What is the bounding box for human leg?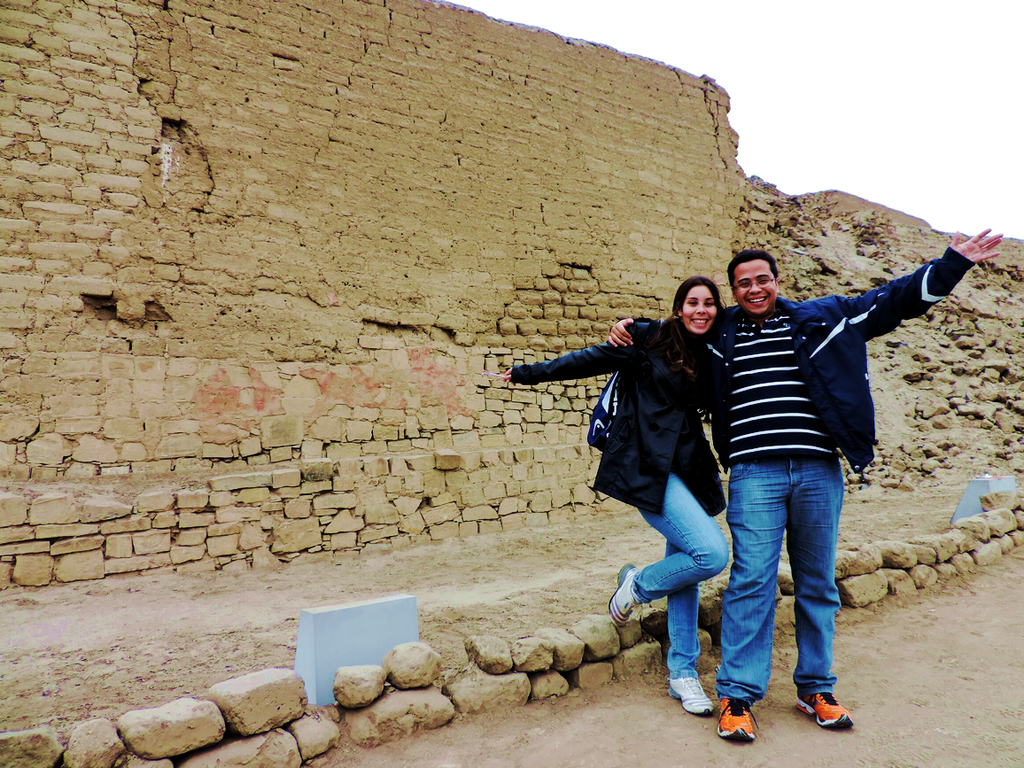
locate(785, 464, 841, 725).
